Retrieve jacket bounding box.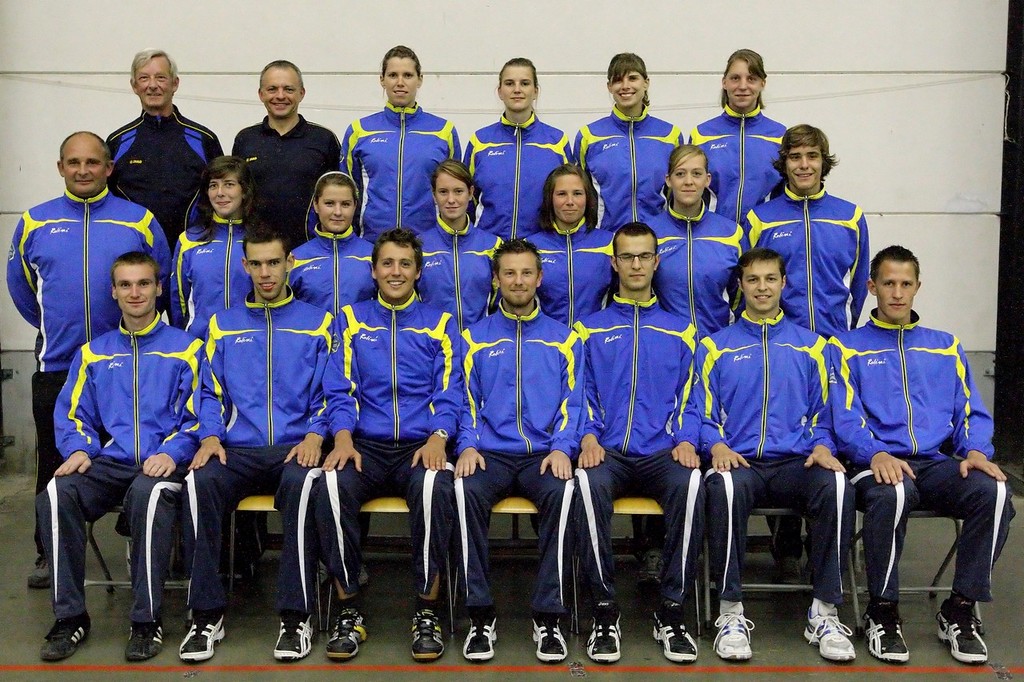
Bounding box: x1=737 y1=177 x2=870 y2=335.
